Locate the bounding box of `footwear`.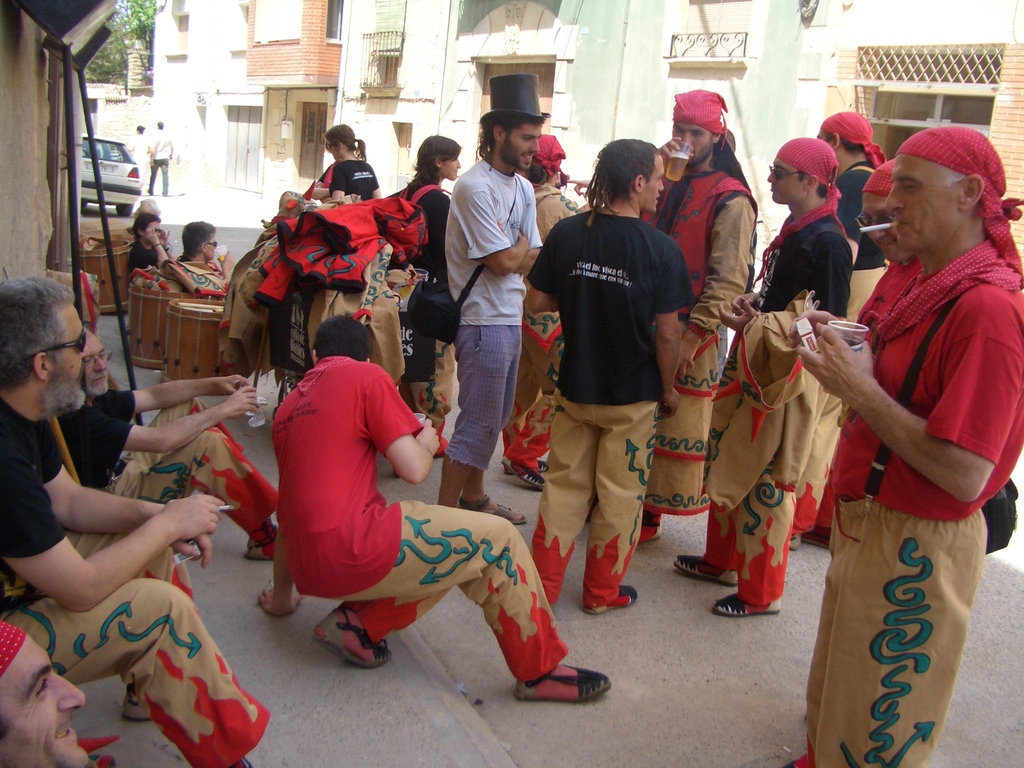
Bounding box: bbox(507, 460, 544, 490).
